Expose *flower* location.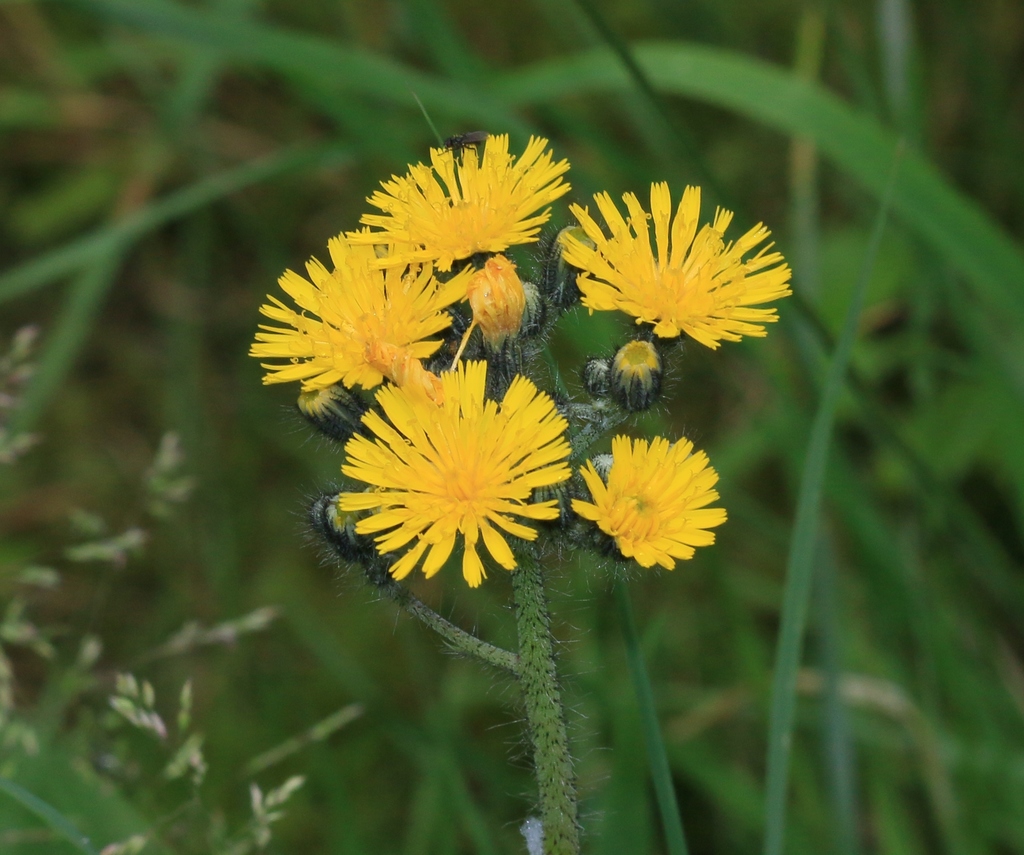
Exposed at 343, 131, 571, 273.
